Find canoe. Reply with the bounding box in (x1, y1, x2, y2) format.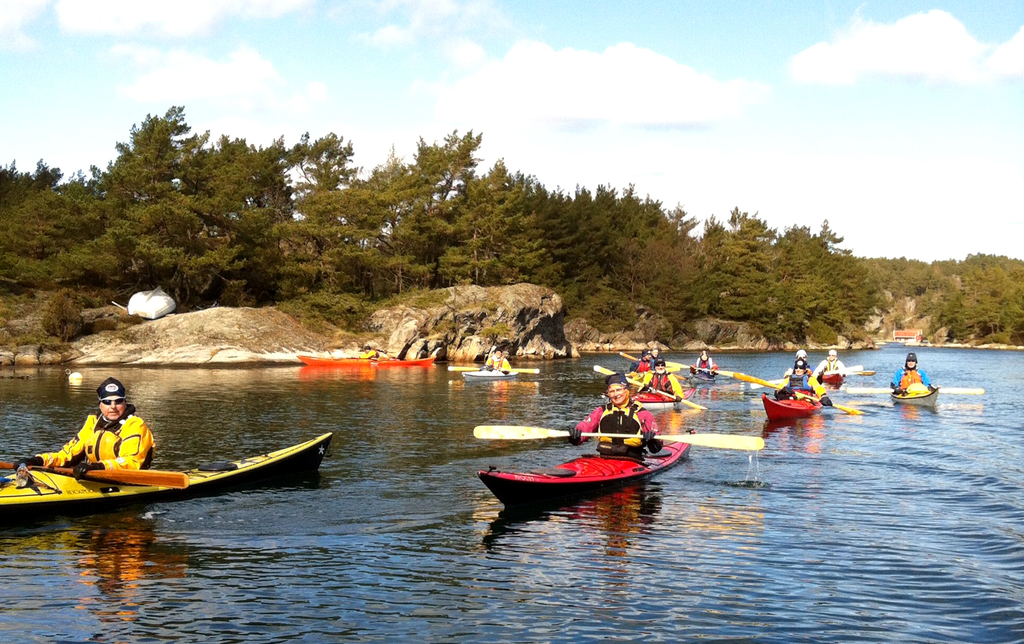
(687, 371, 717, 388).
